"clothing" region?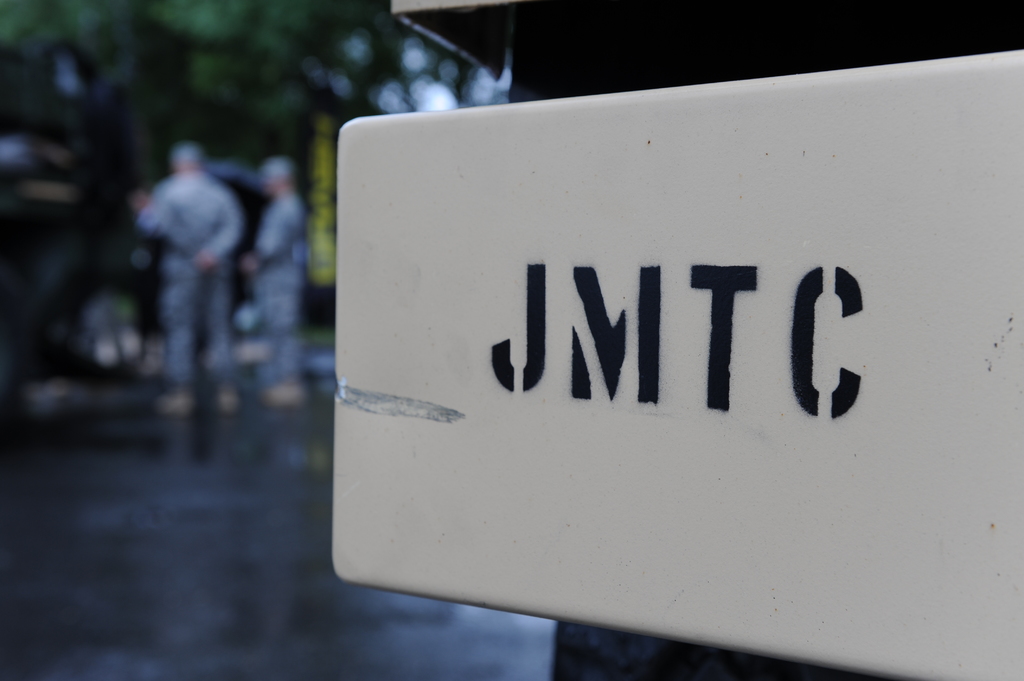
crop(132, 170, 243, 382)
